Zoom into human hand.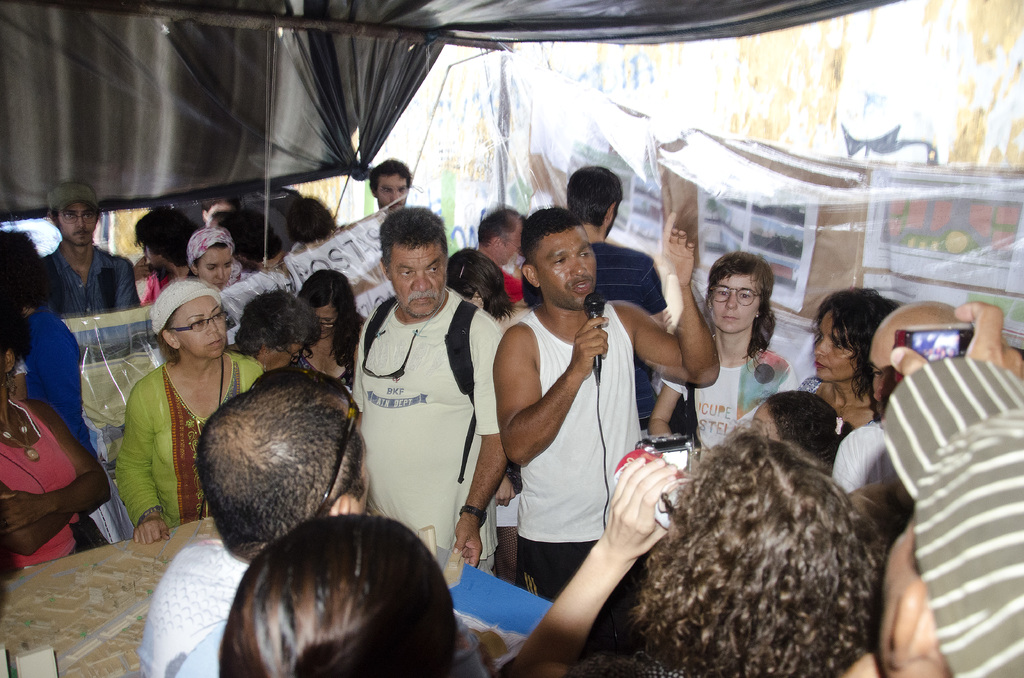
Zoom target: select_region(649, 226, 698, 285).
